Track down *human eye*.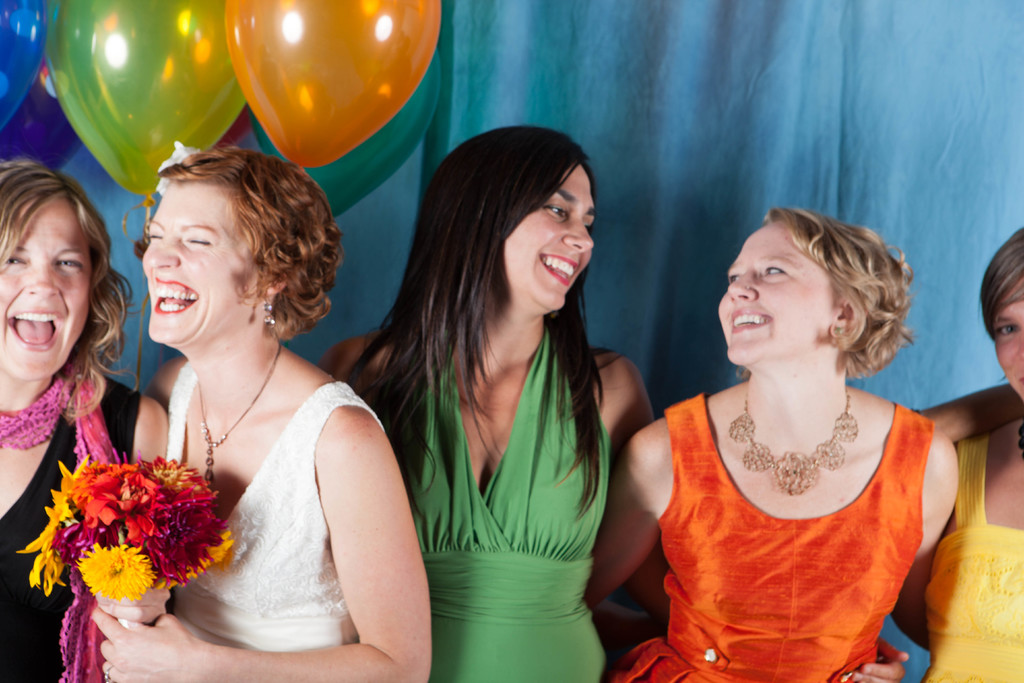
Tracked to pyautogui.locateOnScreen(52, 256, 85, 270).
